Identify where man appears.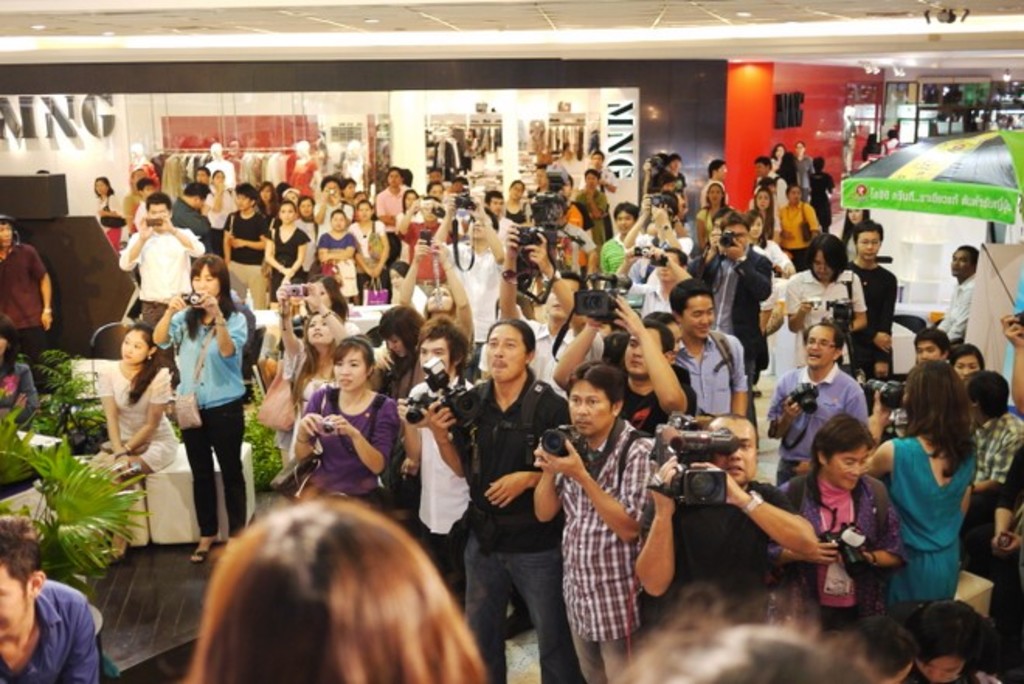
Appears at l=534, t=360, r=675, b=682.
